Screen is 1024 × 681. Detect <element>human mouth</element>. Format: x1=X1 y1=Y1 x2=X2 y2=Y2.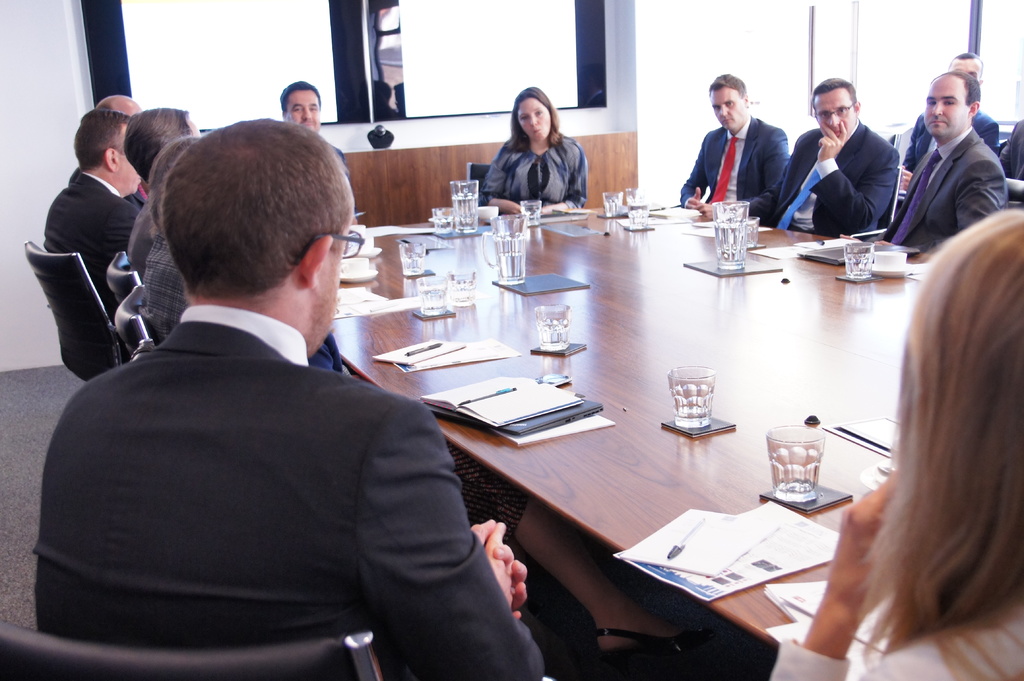
x1=534 y1=129 x2=540 y2=134.
